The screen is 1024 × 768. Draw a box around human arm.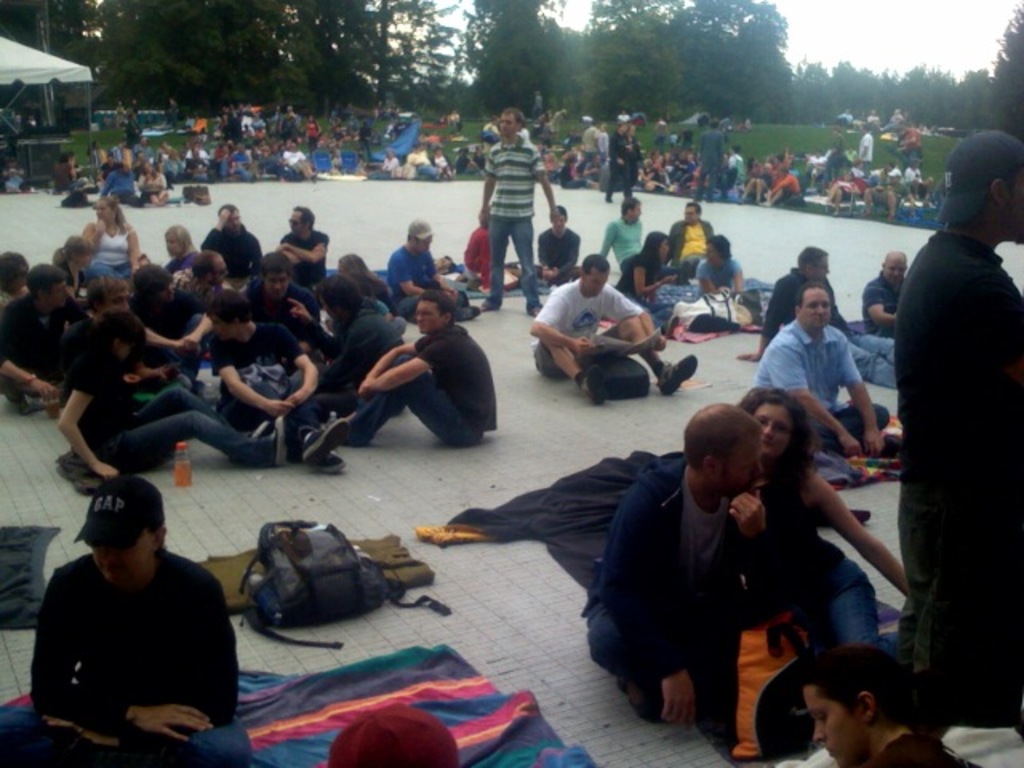
pyautogui.locateOnScreen(861, 280, 894, 333).
